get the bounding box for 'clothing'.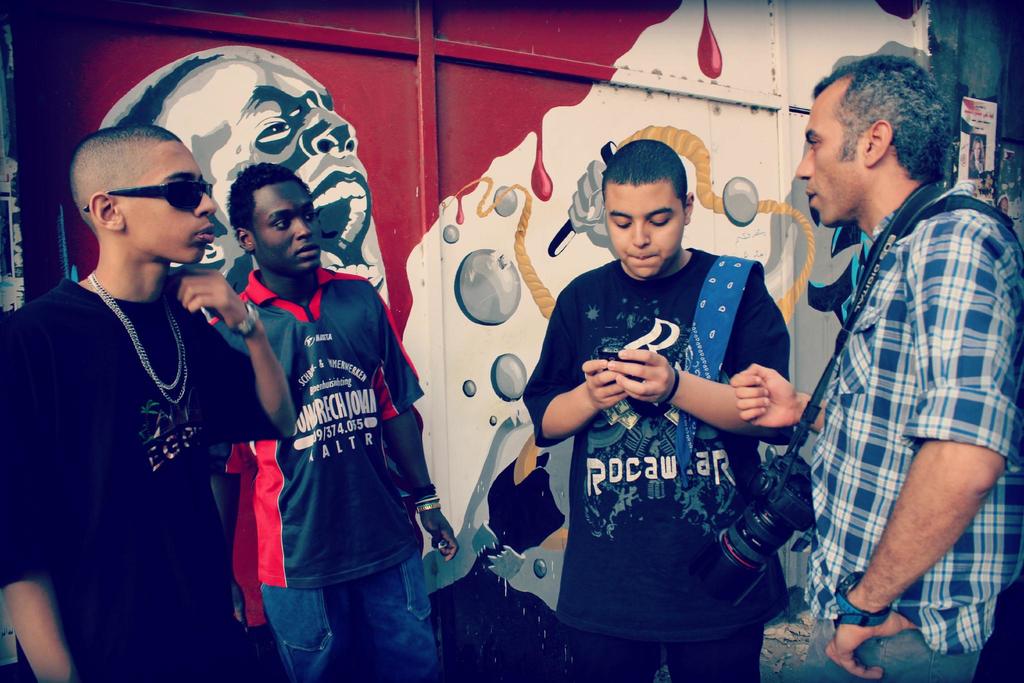
[522, 214, 816, 654].
